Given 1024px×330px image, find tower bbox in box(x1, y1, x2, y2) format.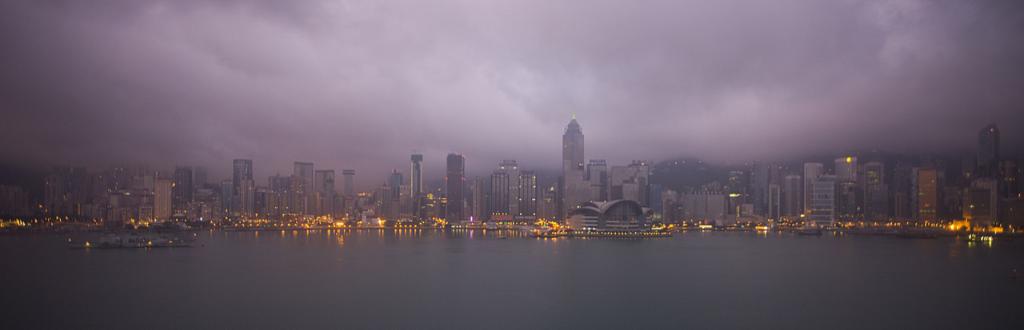
box(291, 159, 317, 211).
